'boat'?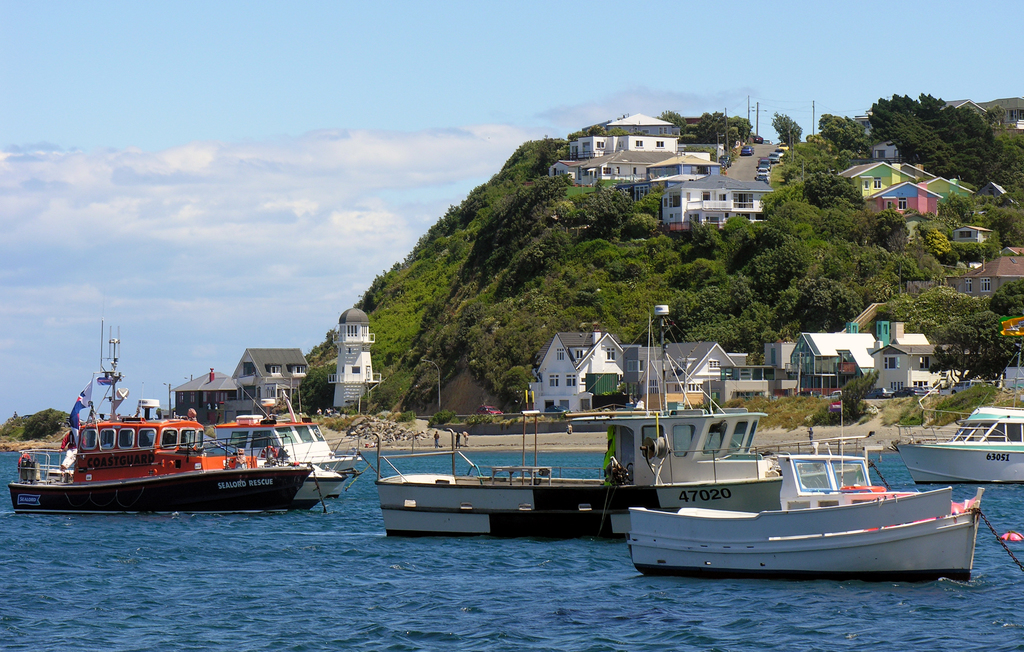
BBox(781, 426, 889, 519)
